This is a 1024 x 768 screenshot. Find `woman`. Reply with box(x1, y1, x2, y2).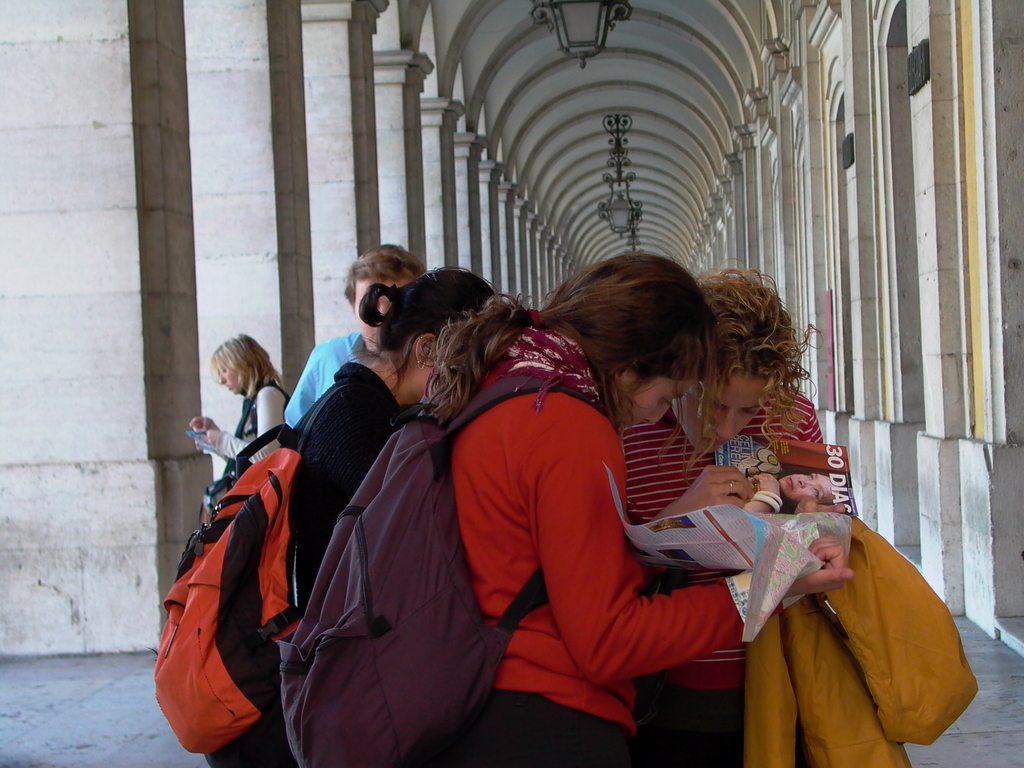
box(276, 242, 850, 765).
